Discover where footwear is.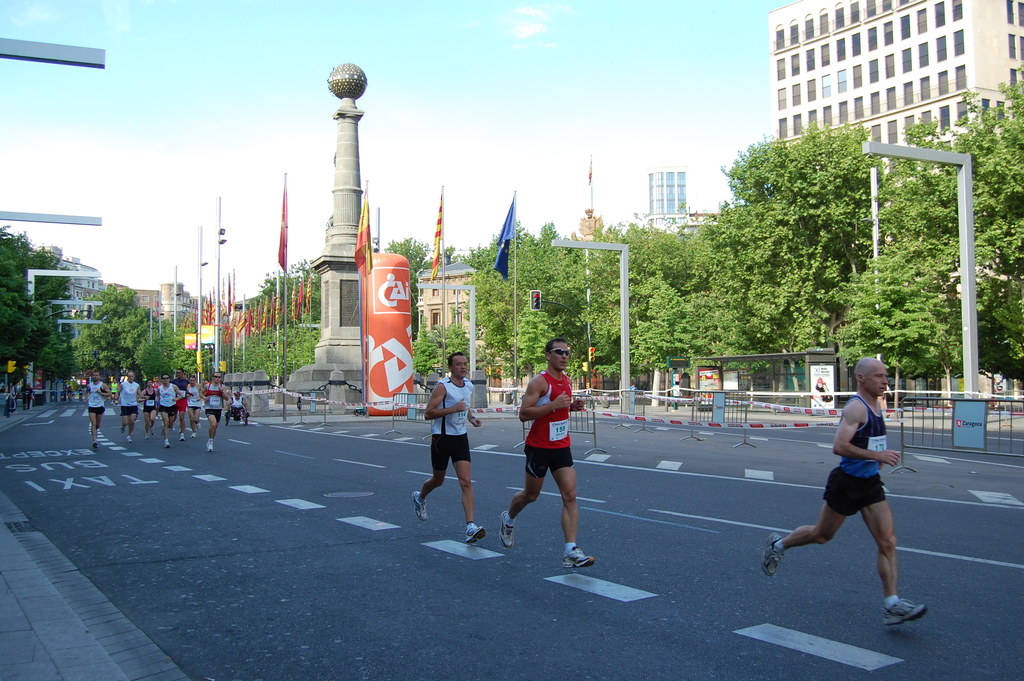
Discovered at pyautogui.locateOnScreen(492, 515, 512, 555).
